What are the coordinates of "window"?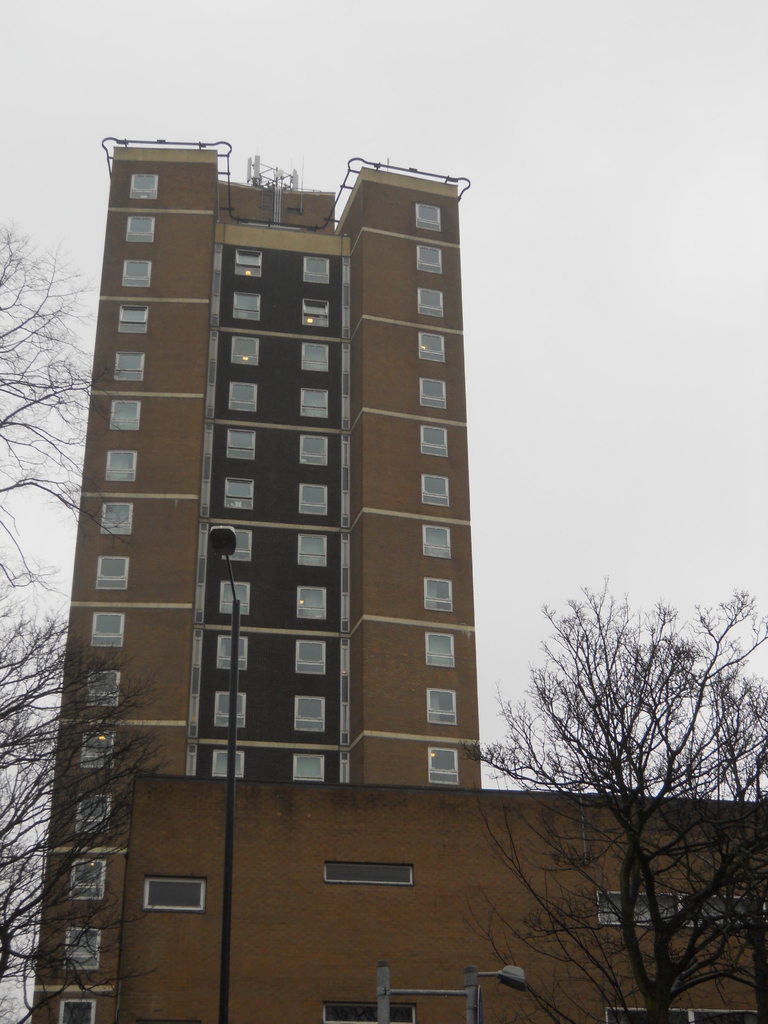
select_region(214, 692, 245, 727).
